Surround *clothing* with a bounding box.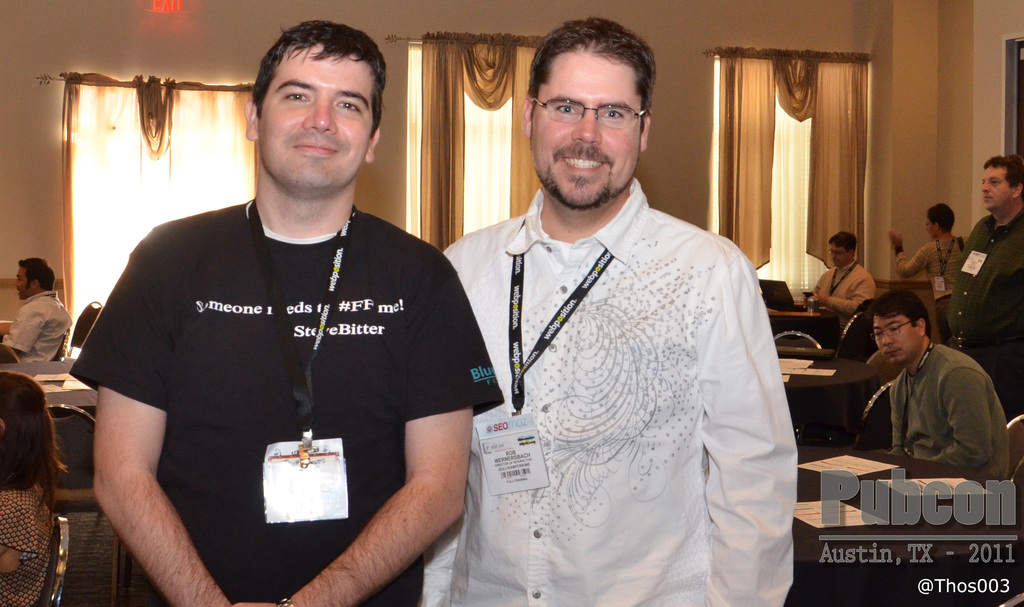
bbox=(899, 231, 975, 330).
